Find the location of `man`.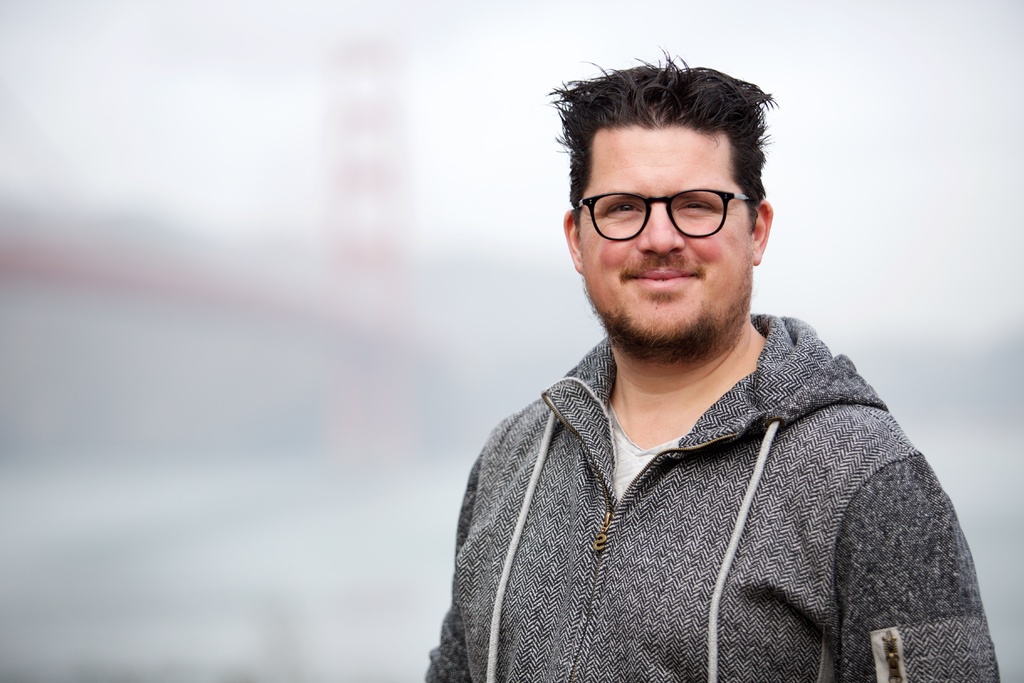
Location: <bbox>408, 58, 979, 678</bbox>.
